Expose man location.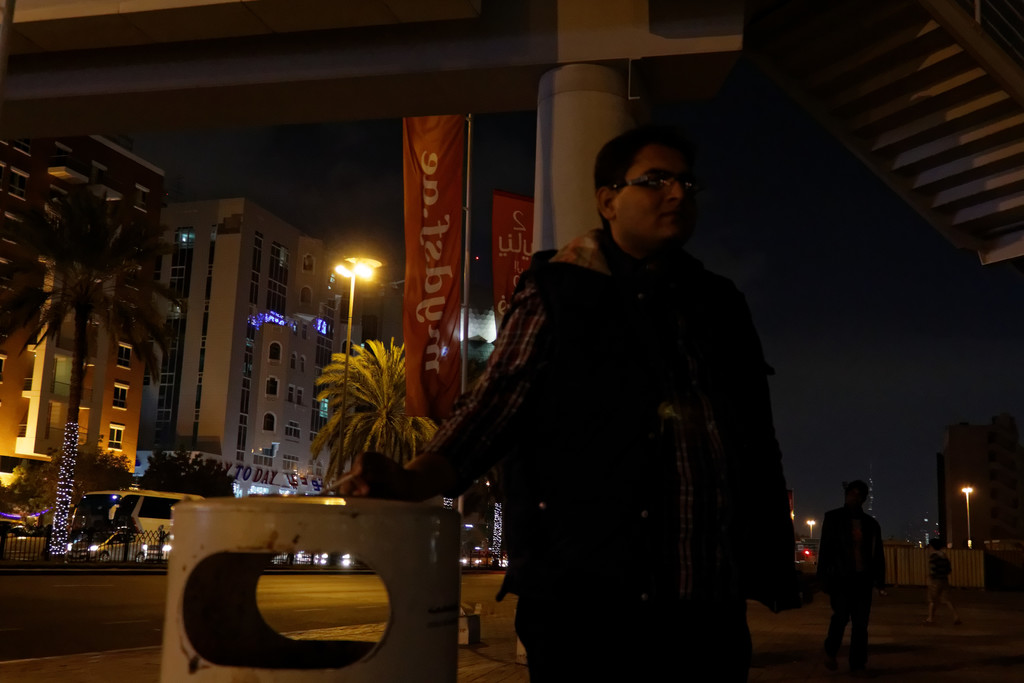
Exposed at 928:541:966:624.
